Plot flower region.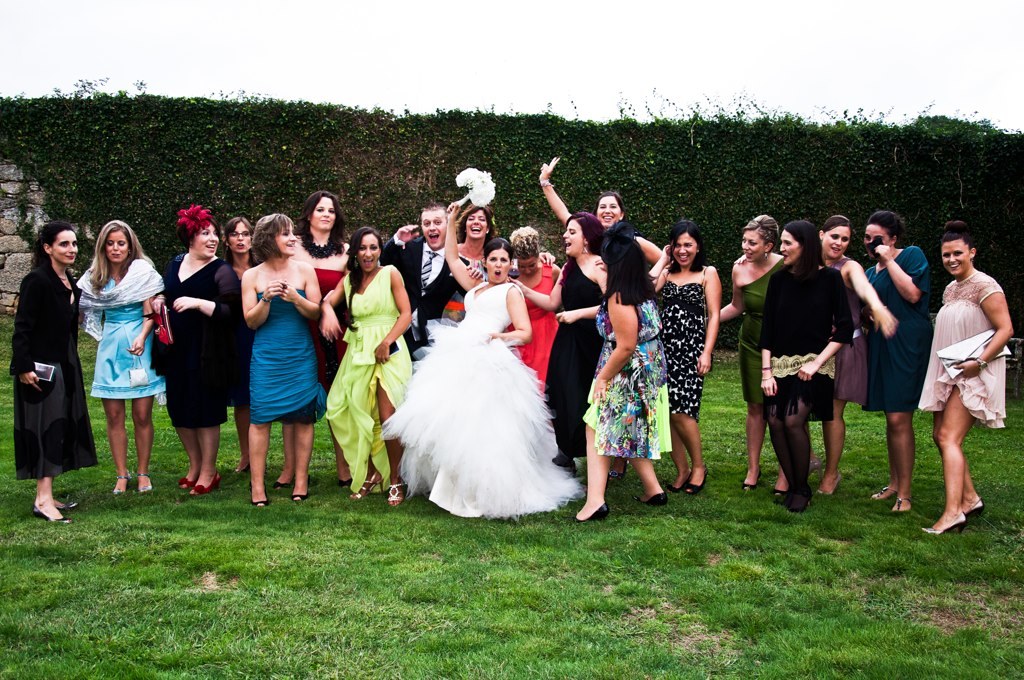
Plotted at 175, 198, 211, 232.
